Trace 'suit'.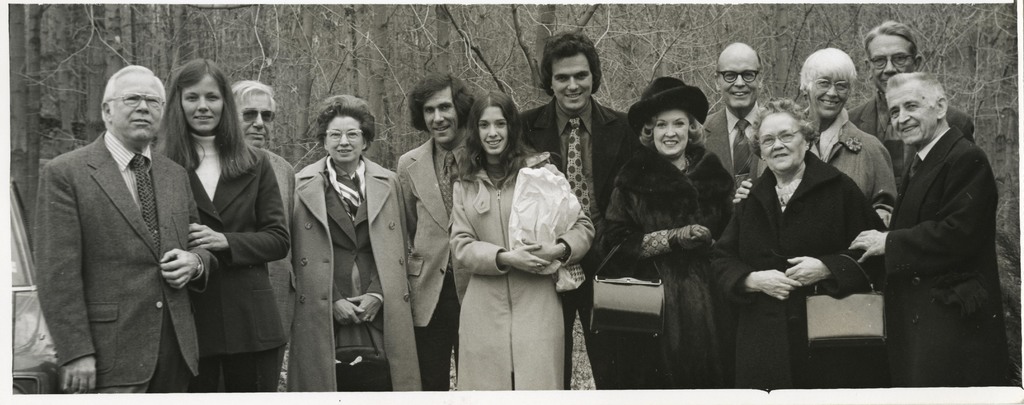
Traced to [x1=29, y1=131, x2=211, y2=404].
